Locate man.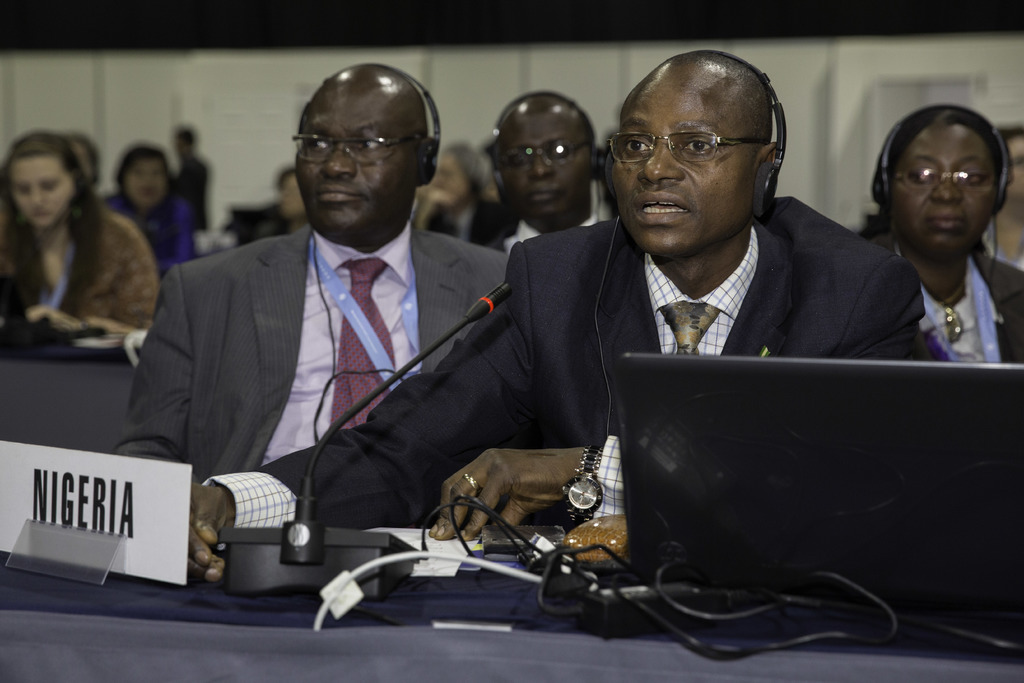
Bounding box: bbox(111, 63, 510, 480).
